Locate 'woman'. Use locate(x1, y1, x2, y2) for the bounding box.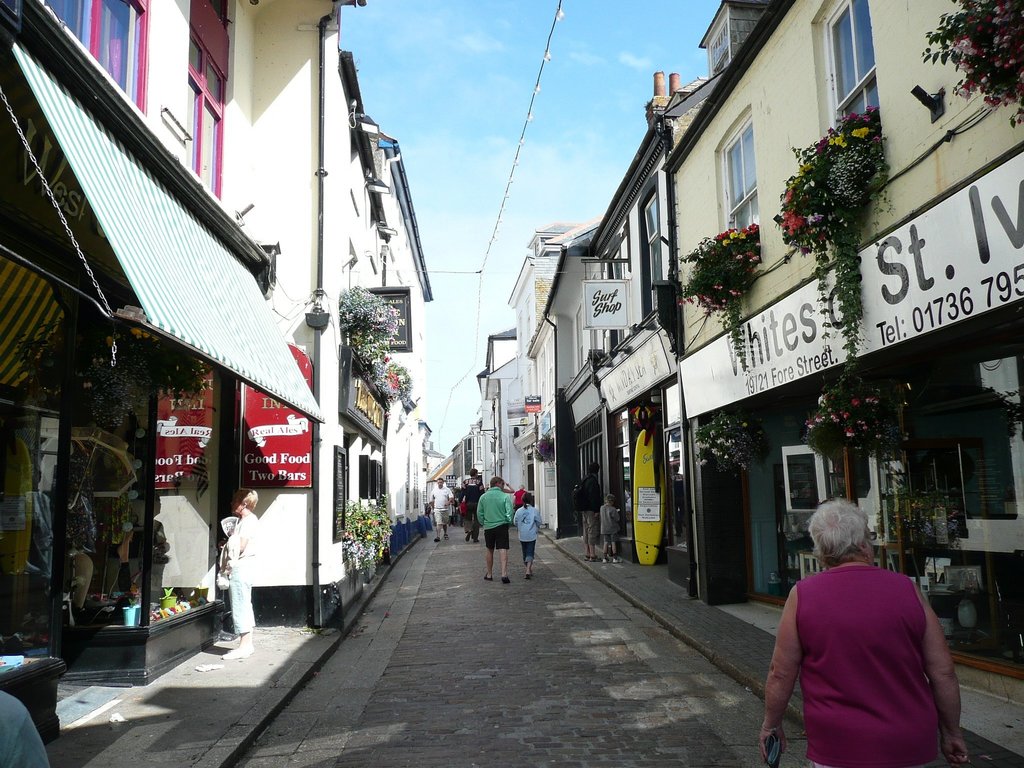
locate(215, 483, 257, 656).
